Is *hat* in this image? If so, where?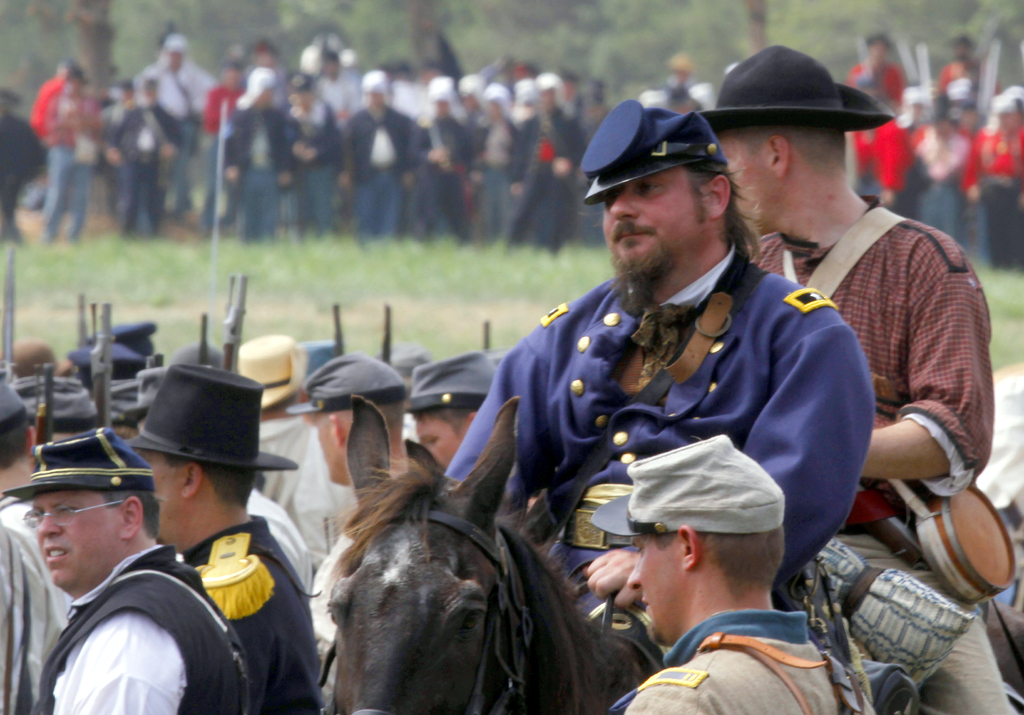
Yes, at left=112, top=353, right=301, bottom=484.
